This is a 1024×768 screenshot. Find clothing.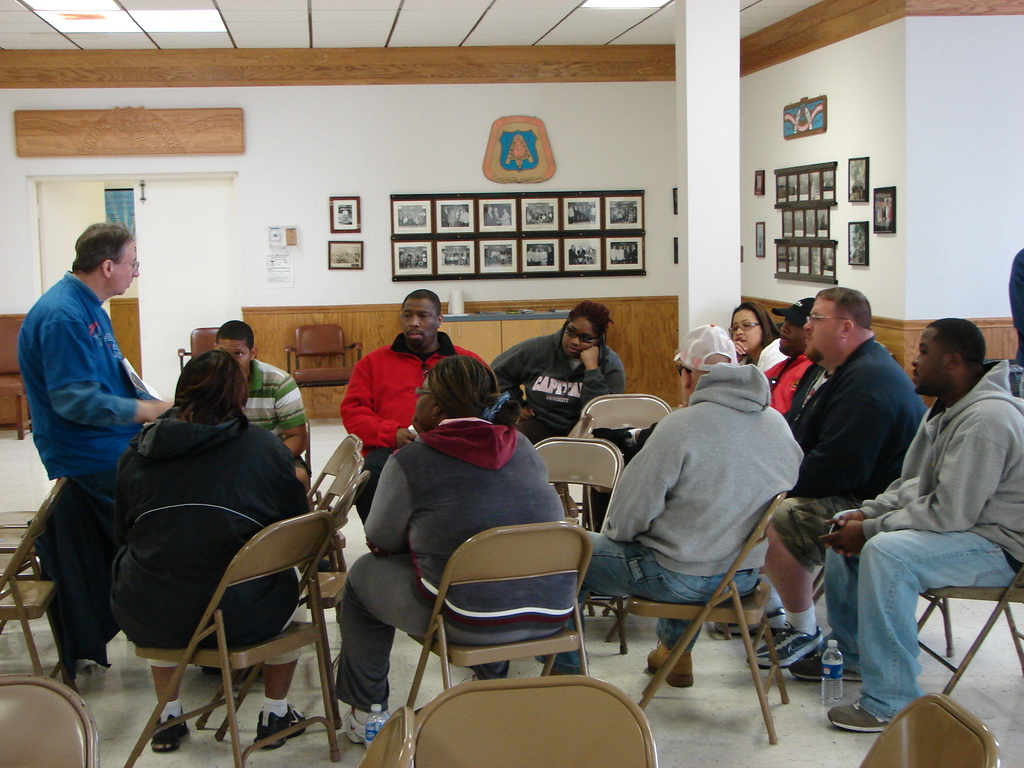
Bounding box: 243:358:312:478.
